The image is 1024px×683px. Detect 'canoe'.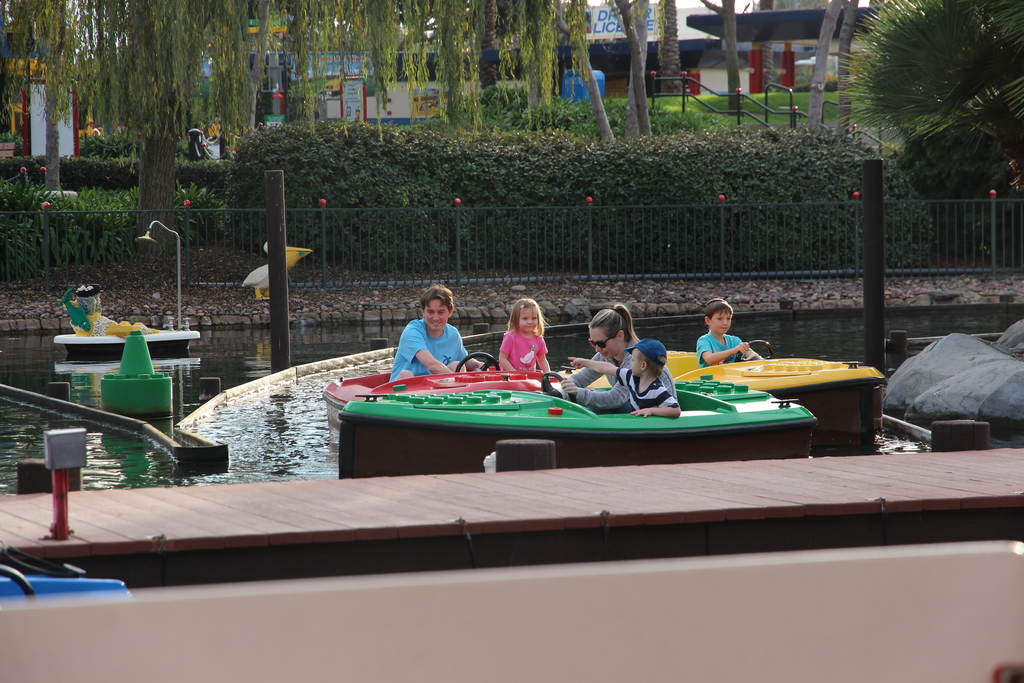
Detection: 51:281:200:356.
